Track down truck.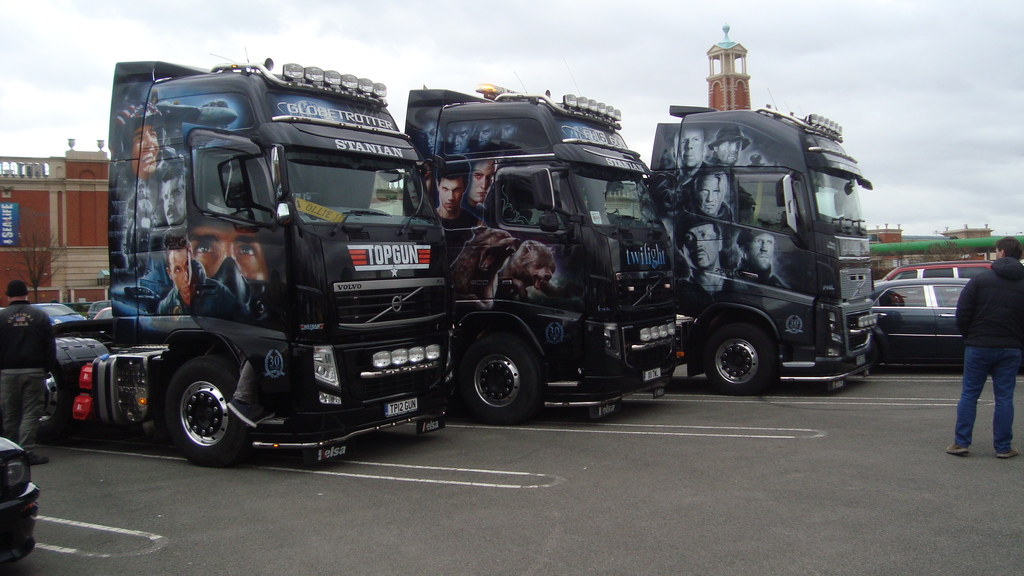
Tracked to bbox=[0, 61, 457, 465].
